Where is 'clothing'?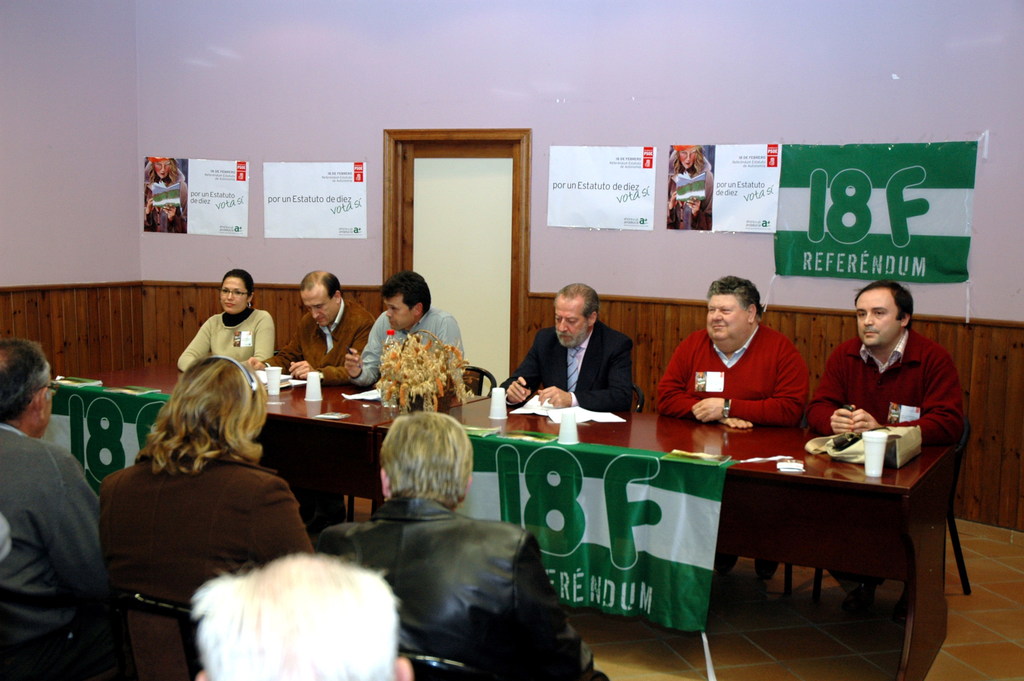
344, 300, 467, 381.
